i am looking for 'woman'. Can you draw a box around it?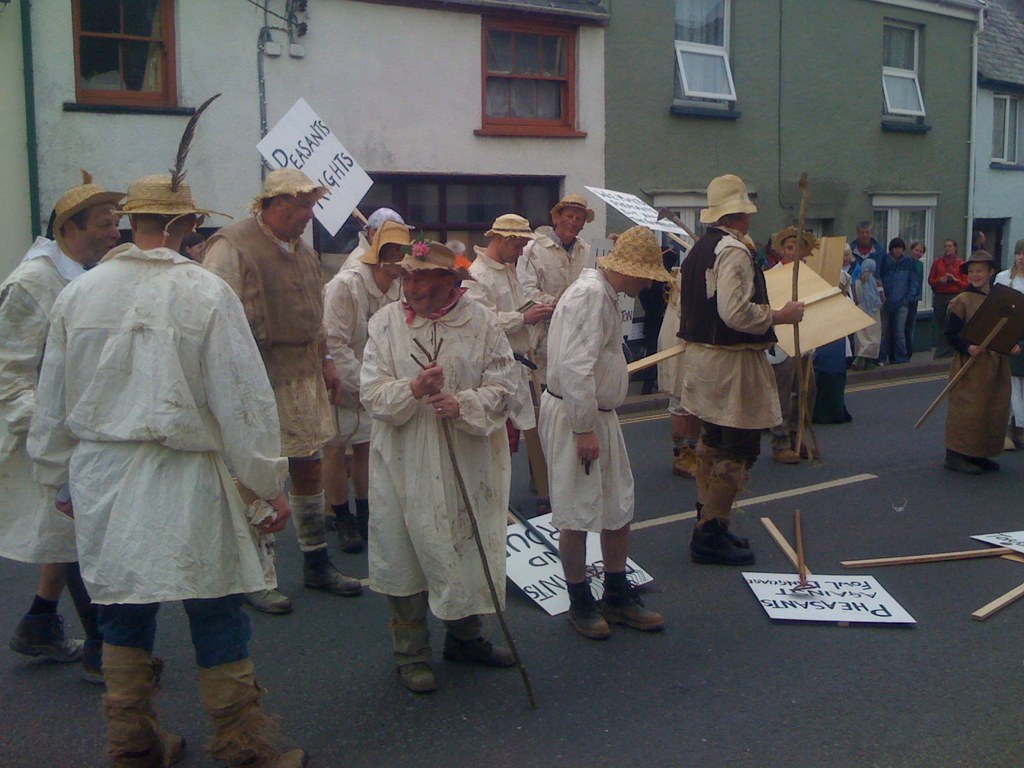
Sure, the bounding box is 988:237:1023:450.
